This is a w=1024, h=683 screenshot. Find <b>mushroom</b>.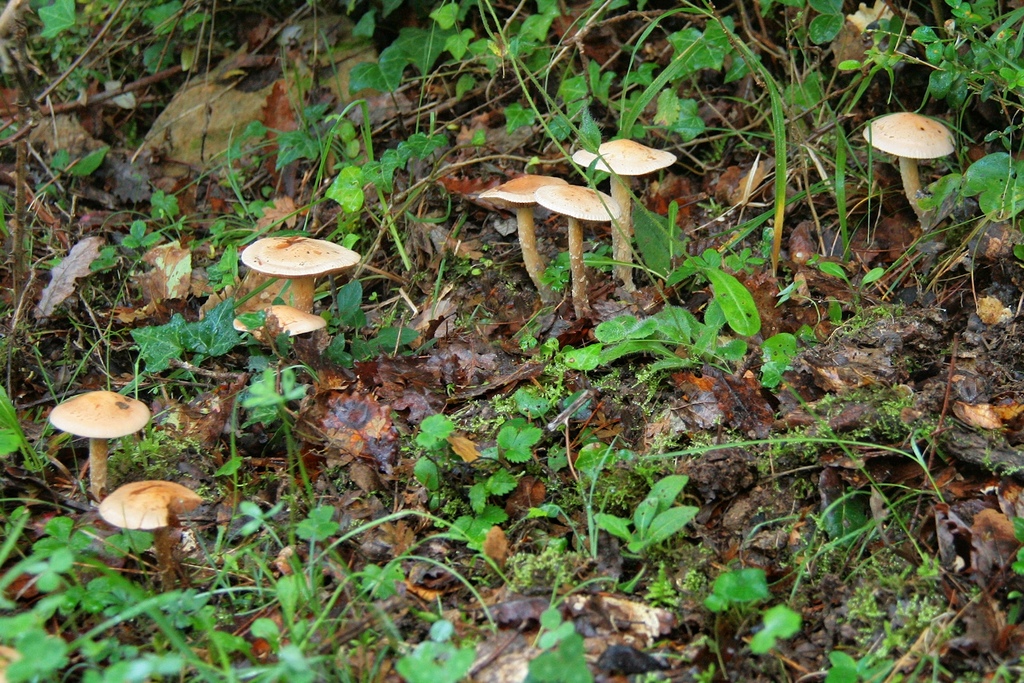
Bounding box: Rect(99, 480, 204, 585).
